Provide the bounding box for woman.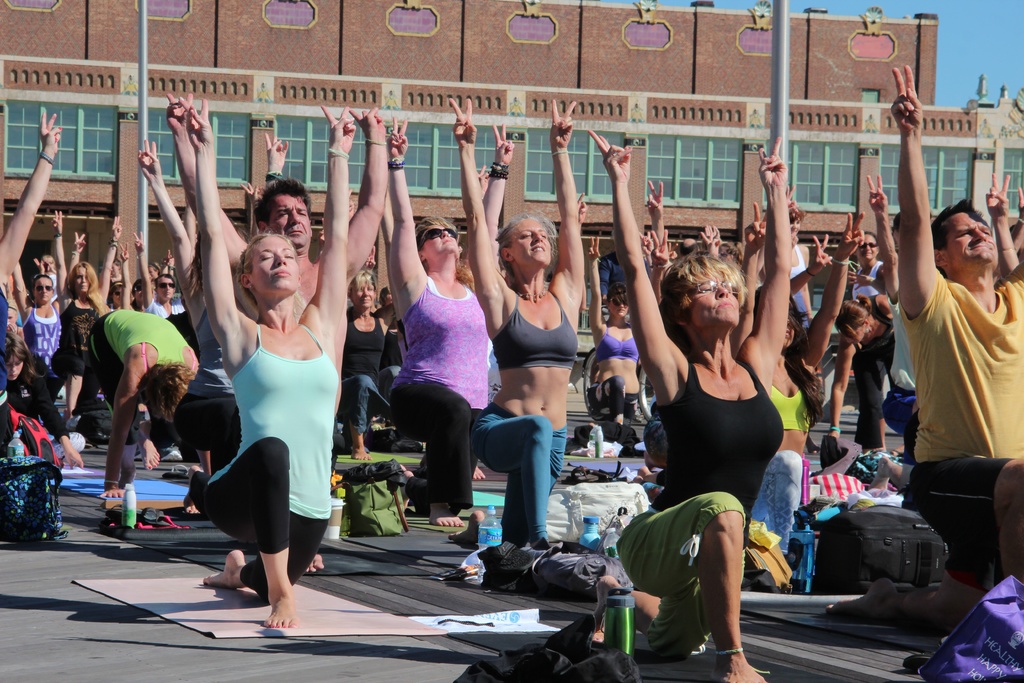
<box>583,227,651,432</box>.
